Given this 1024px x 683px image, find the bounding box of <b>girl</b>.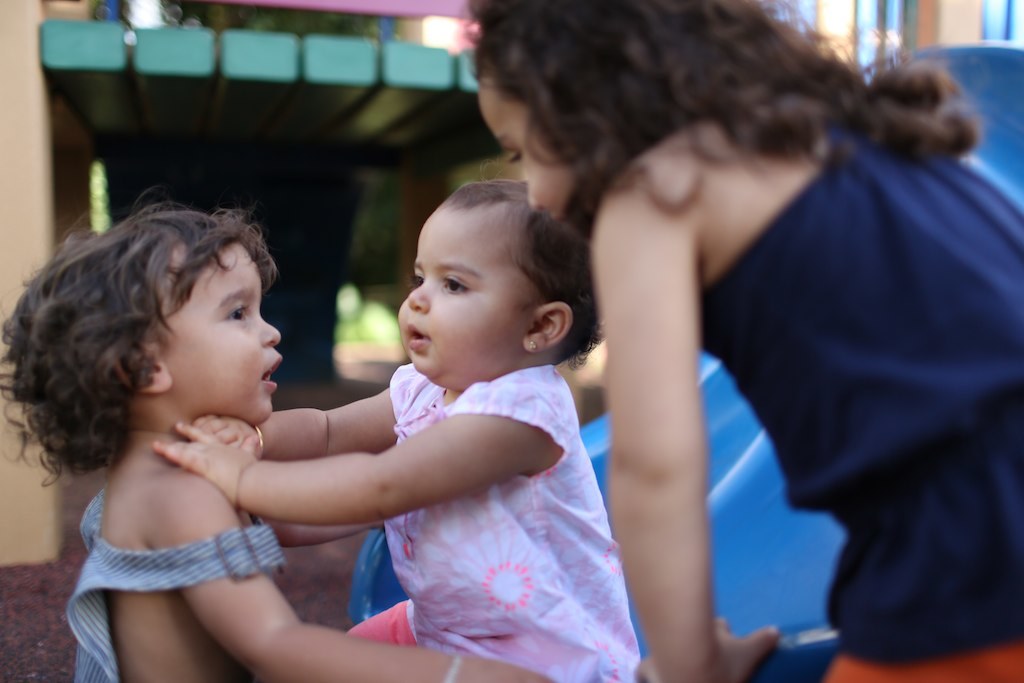
Rect(462, 0, 1023, 682).
